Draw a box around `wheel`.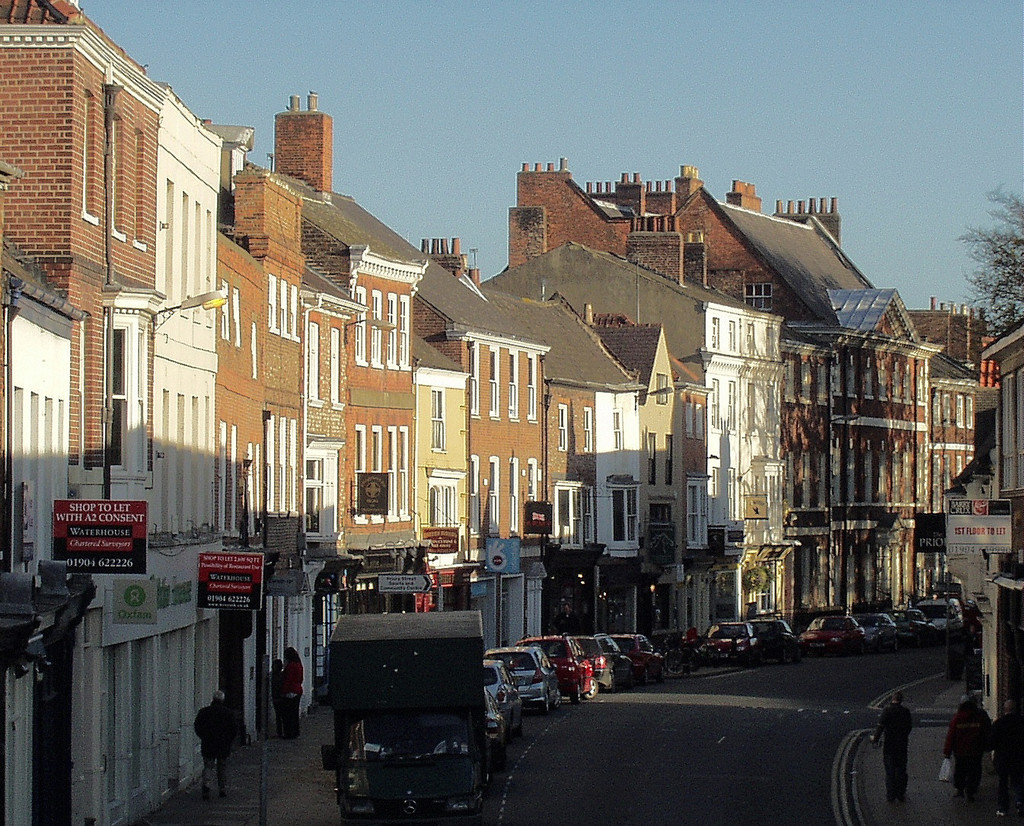
{"x1": 641, "y1": 667, "x2": 650, "y2": 687}.
